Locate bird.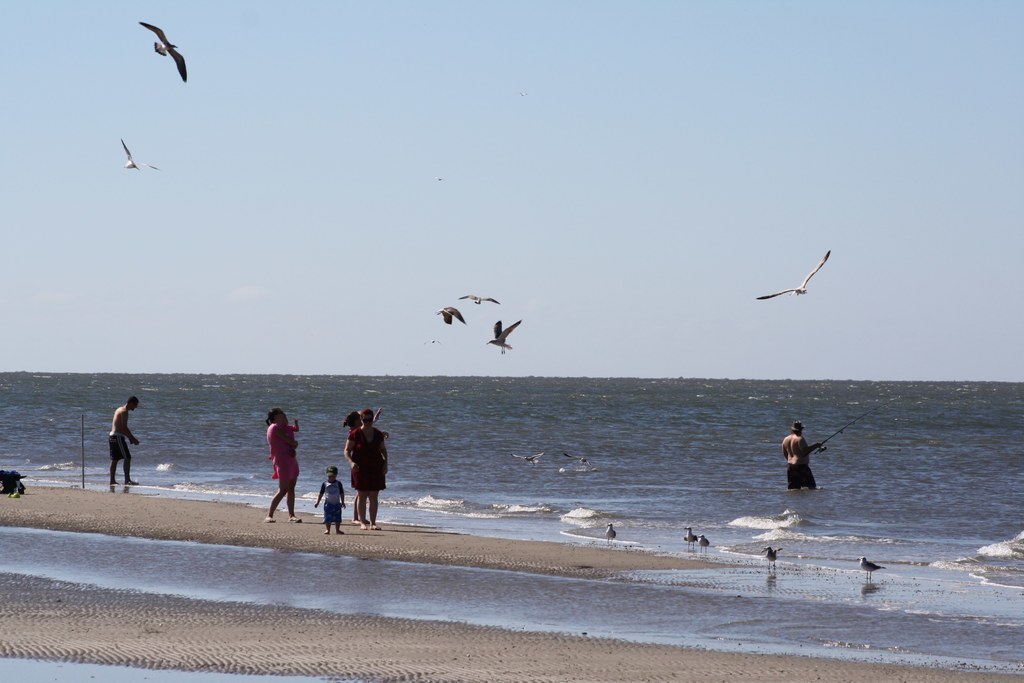
Bounding box: [left=513, top=450, right=550, bottom=468].
